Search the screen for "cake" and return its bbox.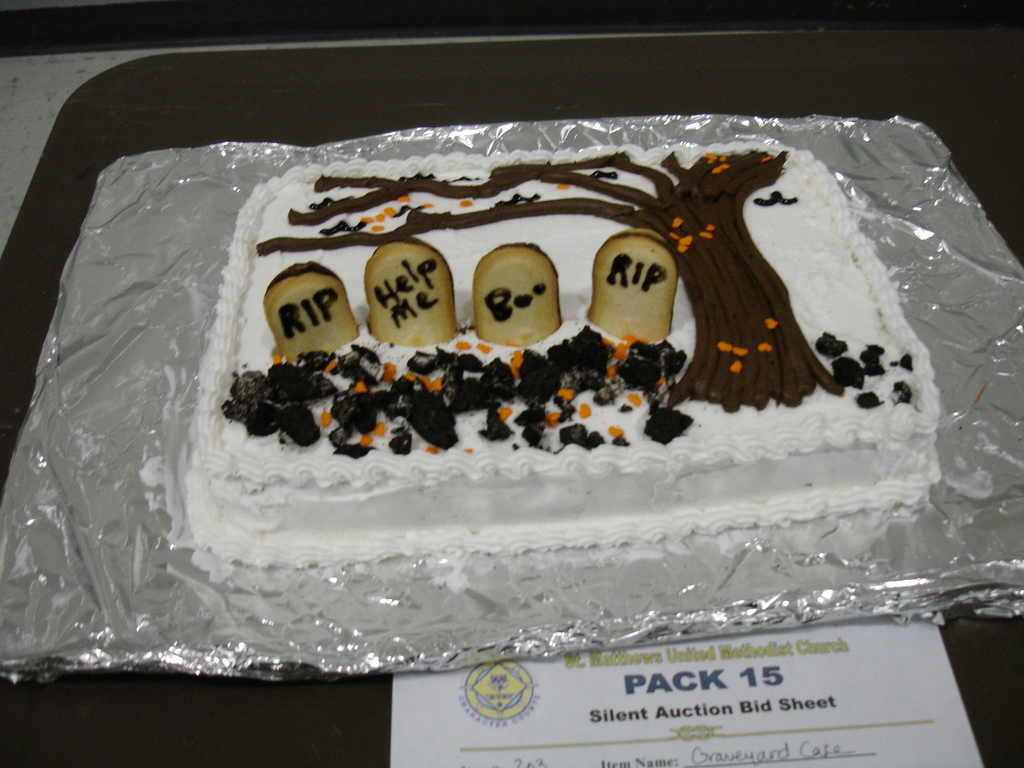
Found: <box>170,134,945,569</box>.
